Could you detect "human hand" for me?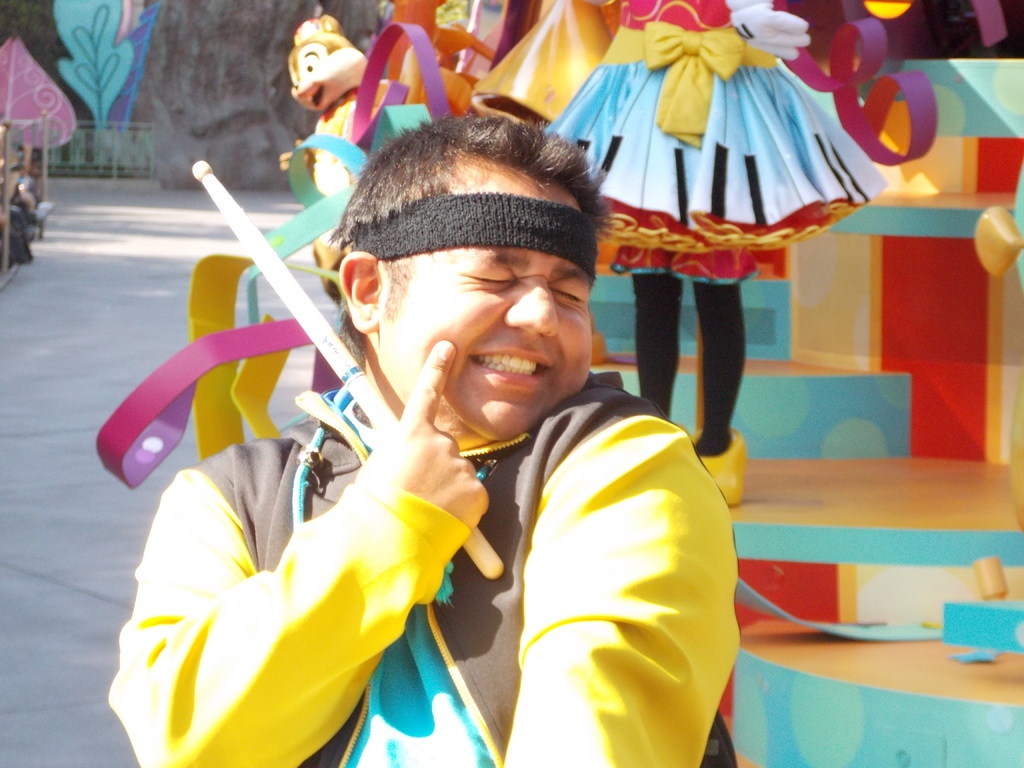
Detection result: [728, 2, 812, 64].
